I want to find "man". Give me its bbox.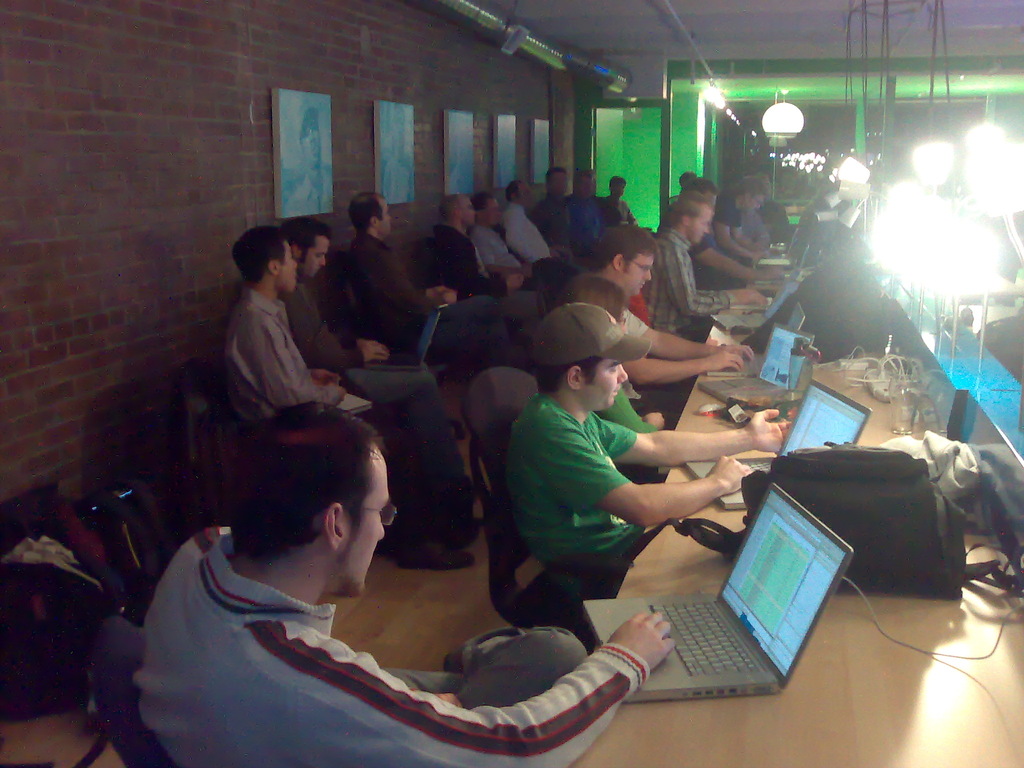
(x1=258, y1=225, x2=465, y2=481).
